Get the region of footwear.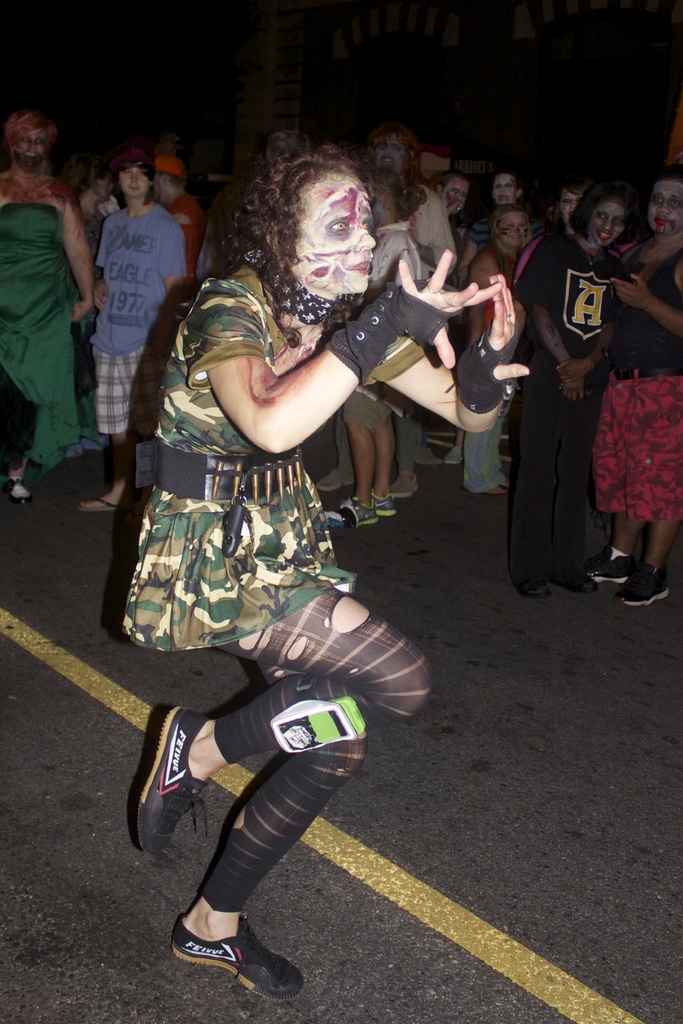
(left=158, top=914, right=286, bottom=995).
